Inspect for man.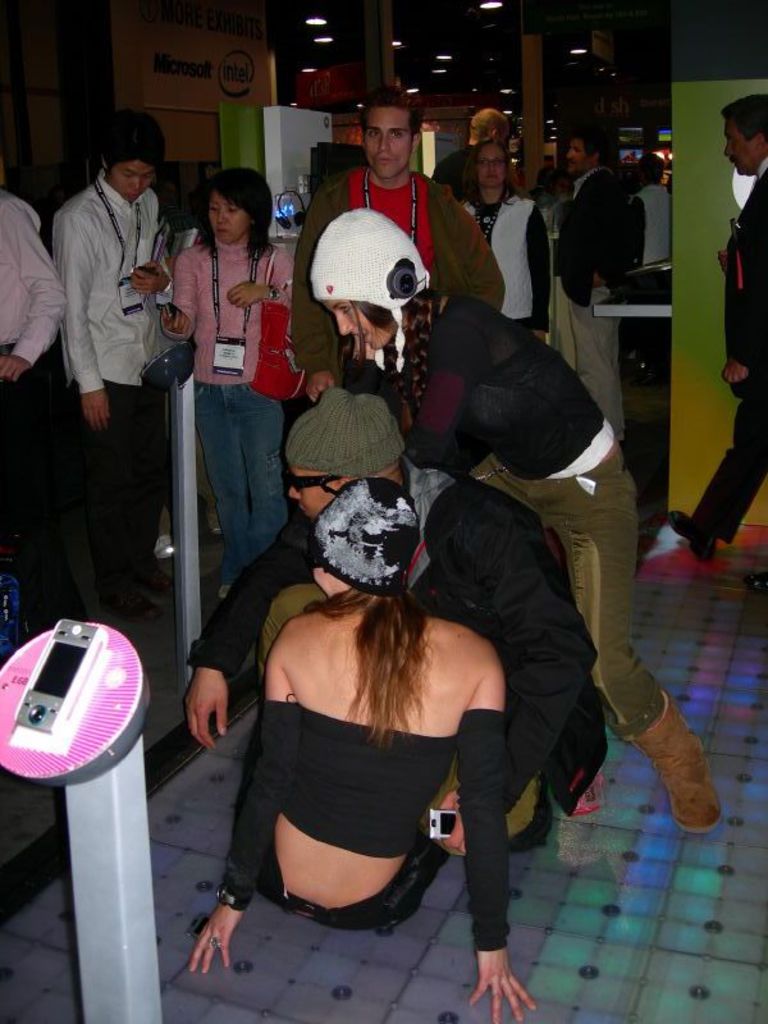
Inspection: 0/169/67/627.
